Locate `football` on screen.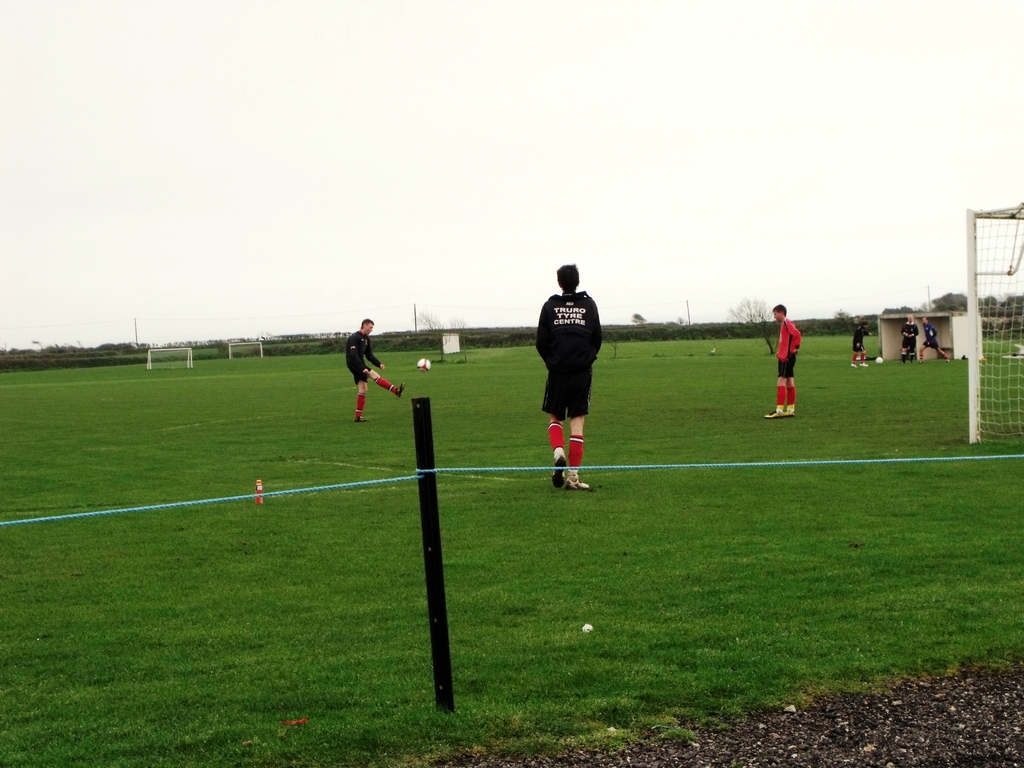
On screen at select_region(415, 358, 430, 374).
